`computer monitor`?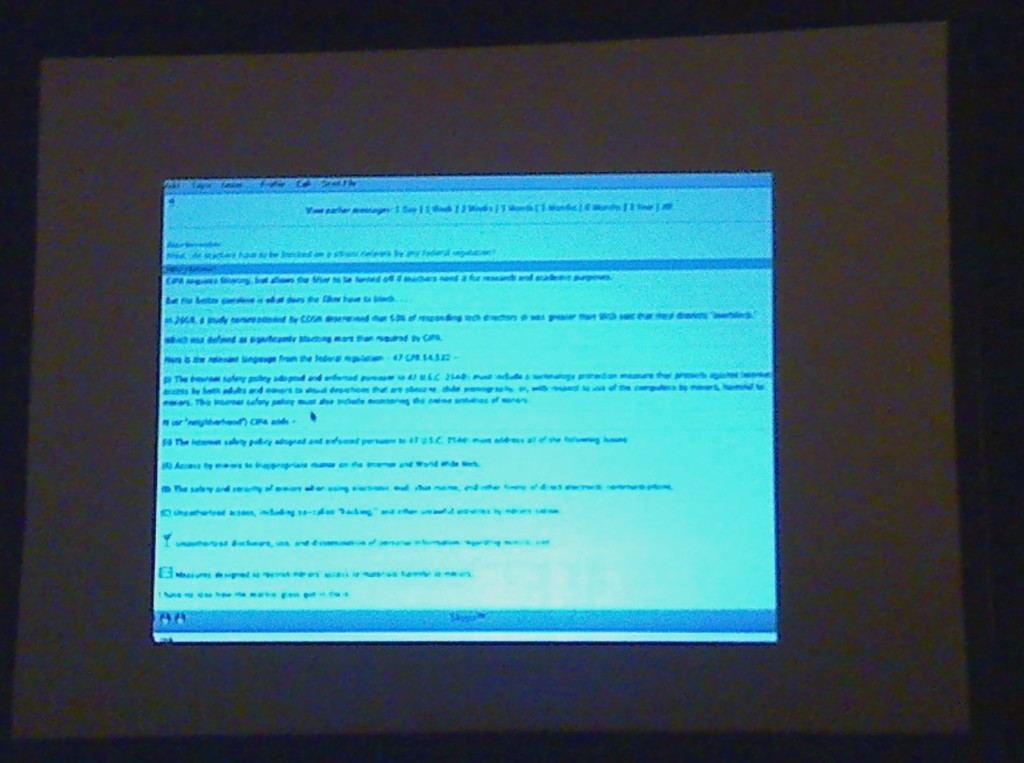
[x1=42, y1=92, x2=833, y2=744]
